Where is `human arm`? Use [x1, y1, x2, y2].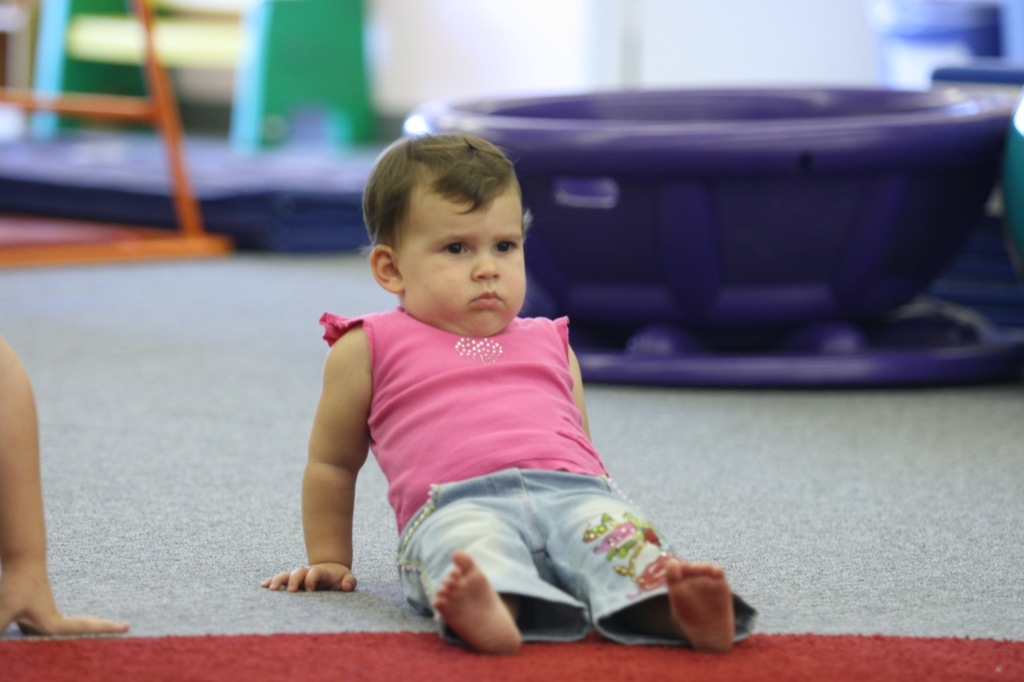
[0, 326, 135, 638].
